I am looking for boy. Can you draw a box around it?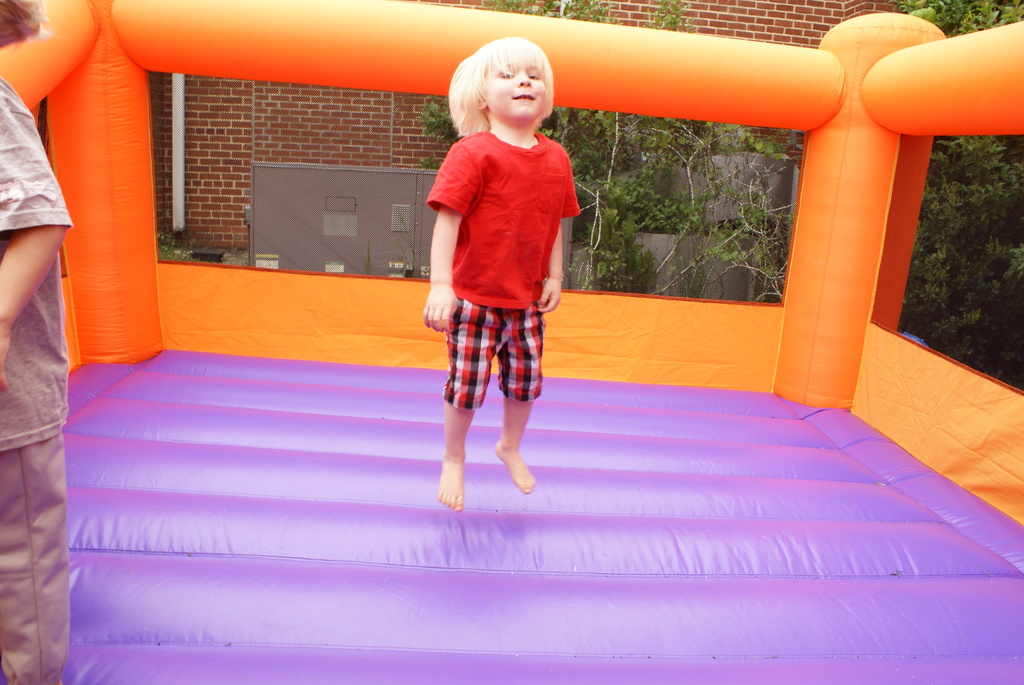
Sure, the bounding box is crop(419, 35, 582, 514).
